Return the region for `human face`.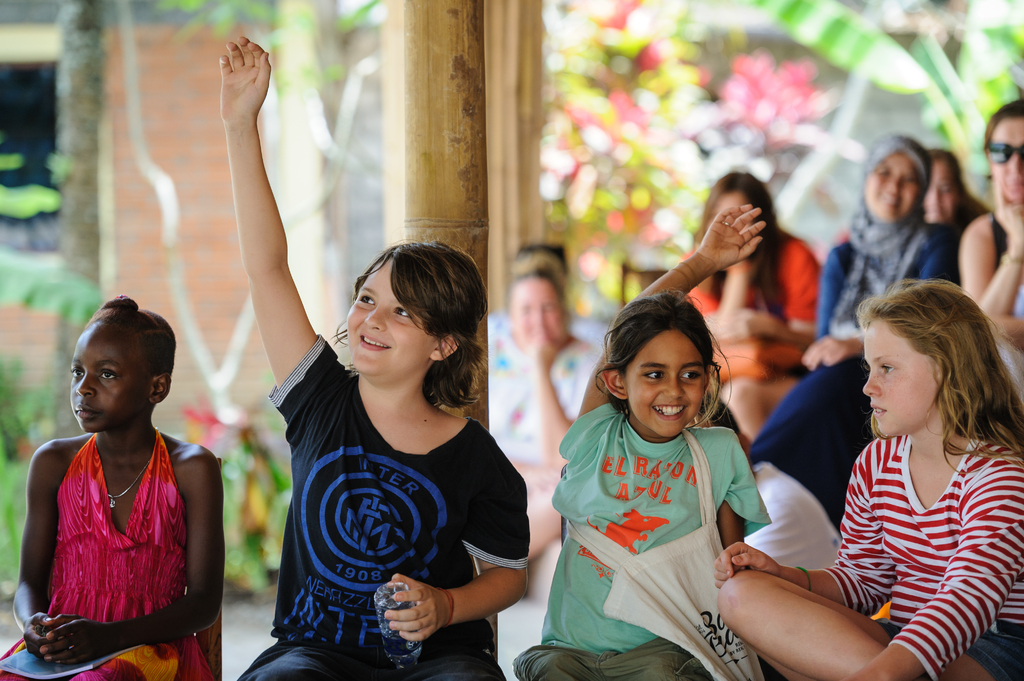
344:255:436:378.
